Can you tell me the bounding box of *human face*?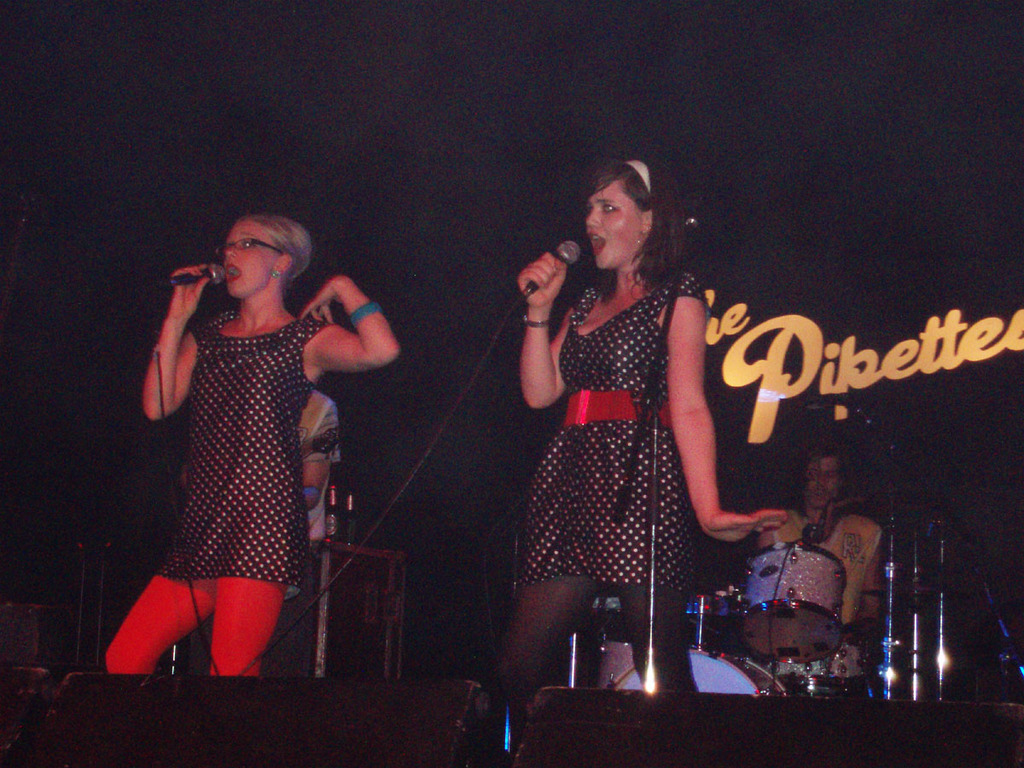
box(800, 451, 839, 511).
